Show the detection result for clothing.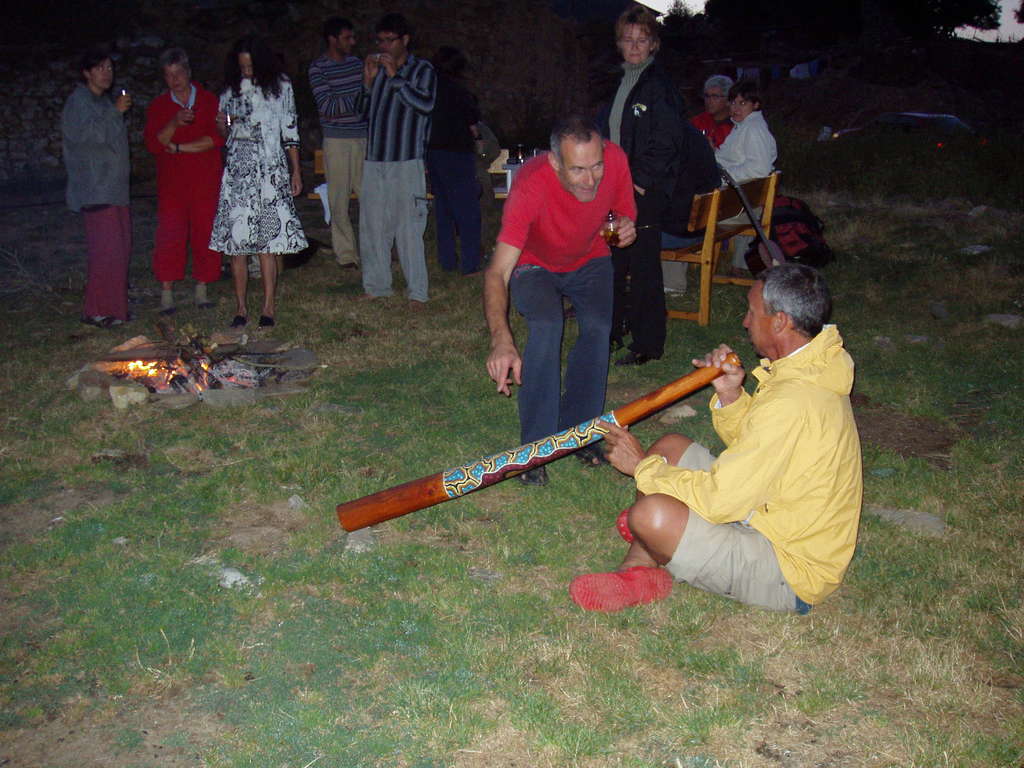
{"x1": 301, "y1": 47, "x2": 371, "y2": 266}.
